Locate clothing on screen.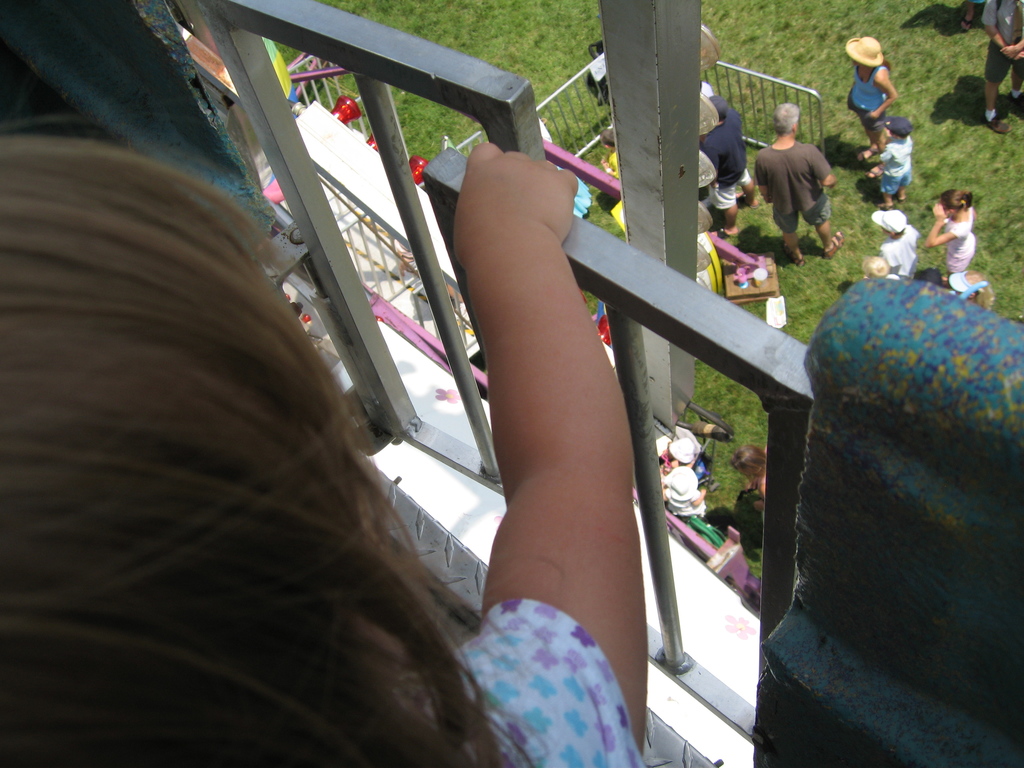
On screen at 392, 595, 652, 767.
